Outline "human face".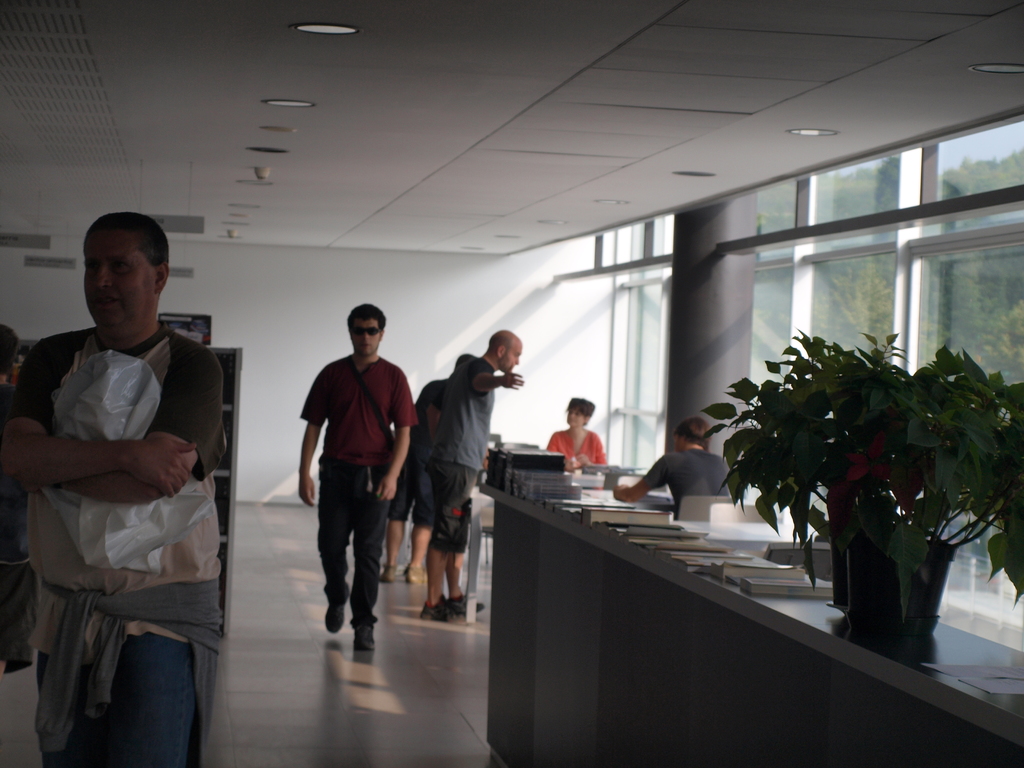
Outline: left=562, top=410, right=586, bottom=426.
